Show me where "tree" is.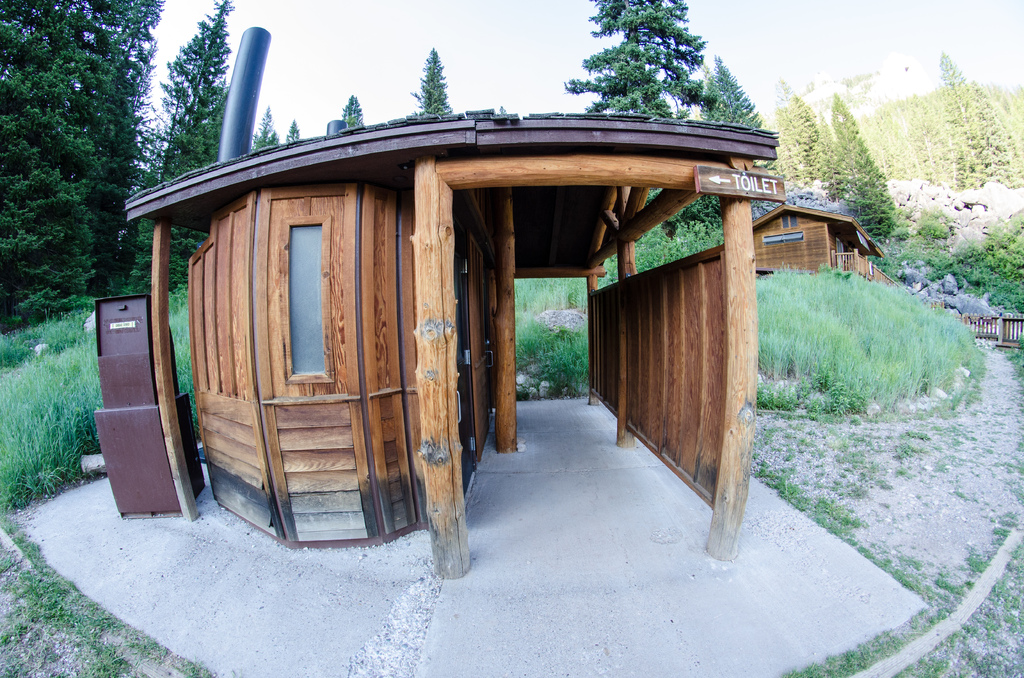
"tree" is at locate(132, 1, 239, 295).
